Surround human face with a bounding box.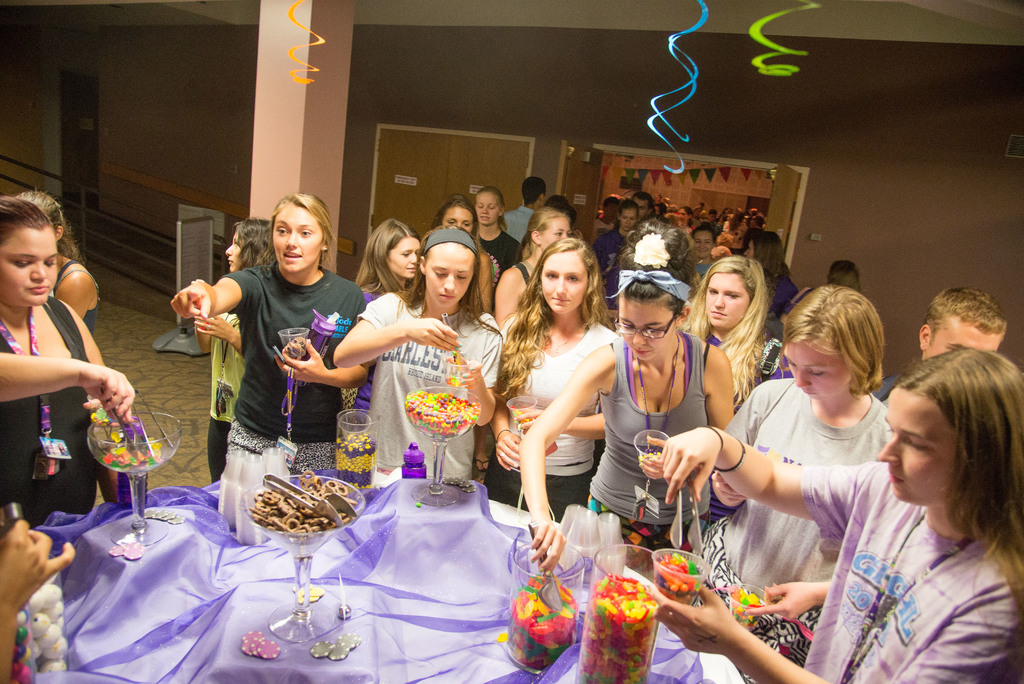
bbox=[624, 300, 671, 362].
